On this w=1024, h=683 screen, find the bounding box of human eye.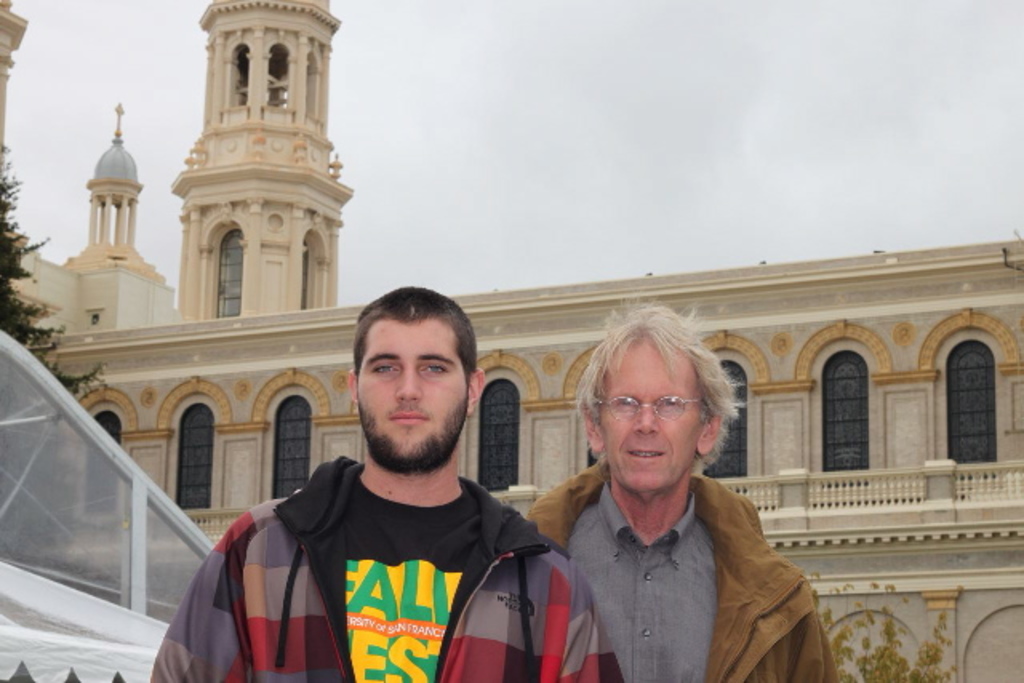
Bounding box: (422,361,450,377).
